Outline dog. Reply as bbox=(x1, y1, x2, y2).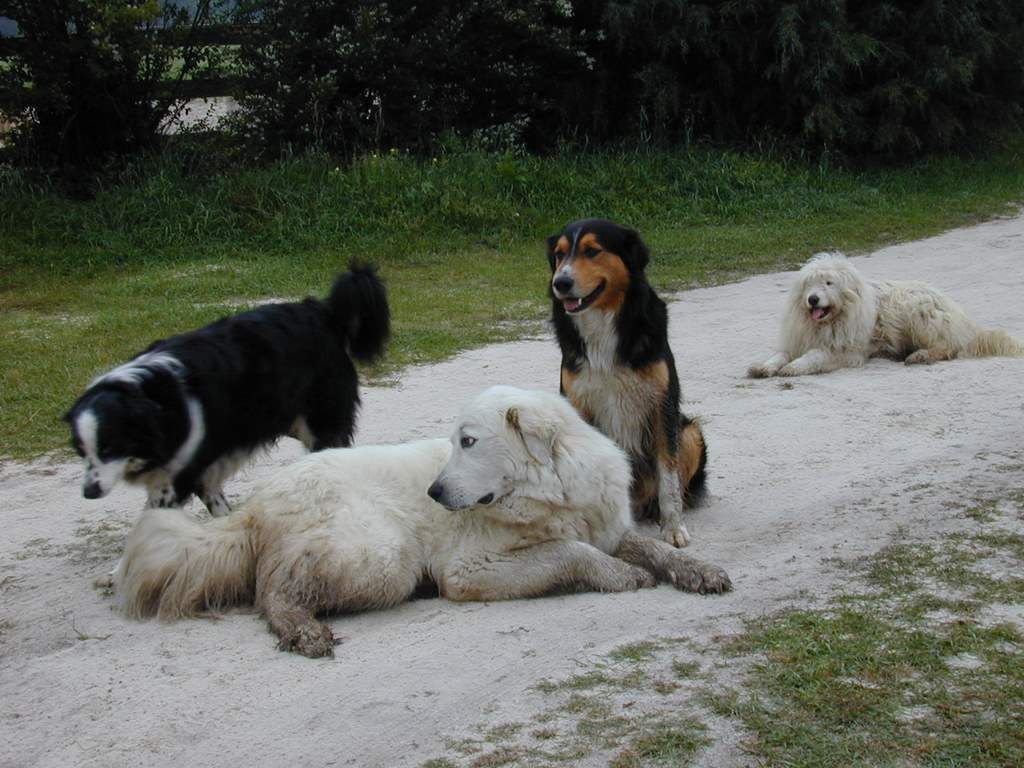
bbox=(113, 383, 734, 657).
